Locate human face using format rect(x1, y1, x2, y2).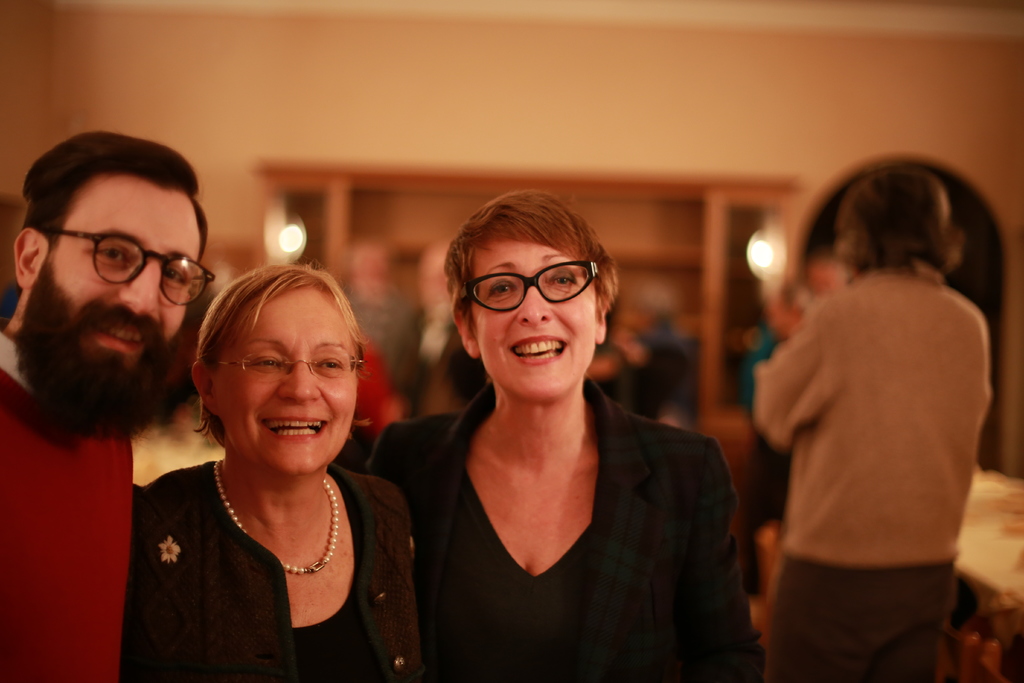
rect(470, 239, 600, 398).
